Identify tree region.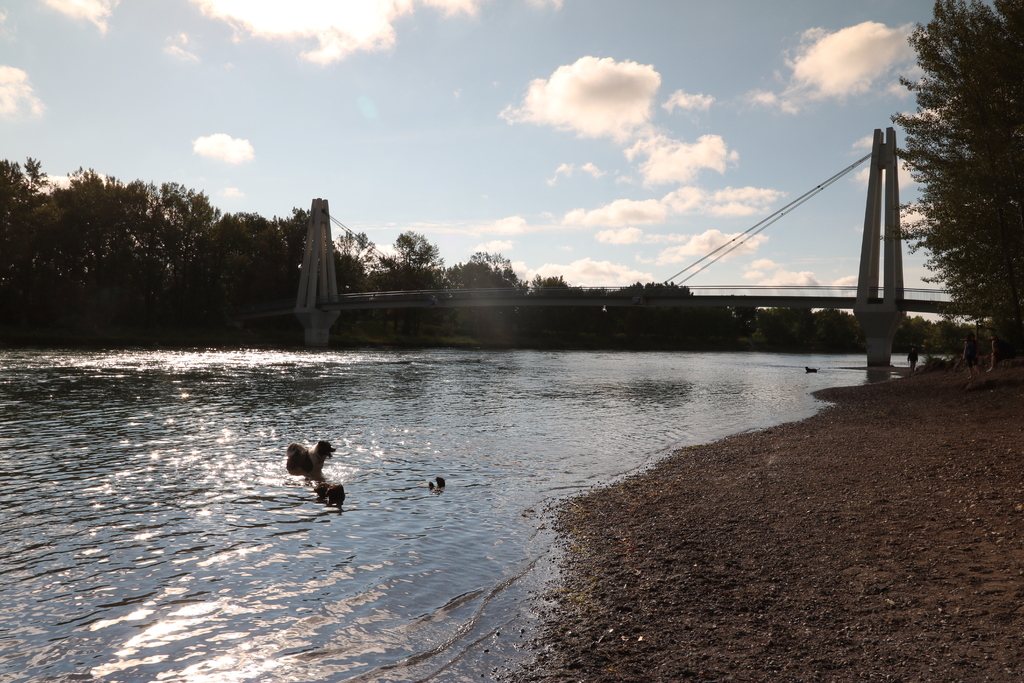
Region: 917 3 1012 350.
